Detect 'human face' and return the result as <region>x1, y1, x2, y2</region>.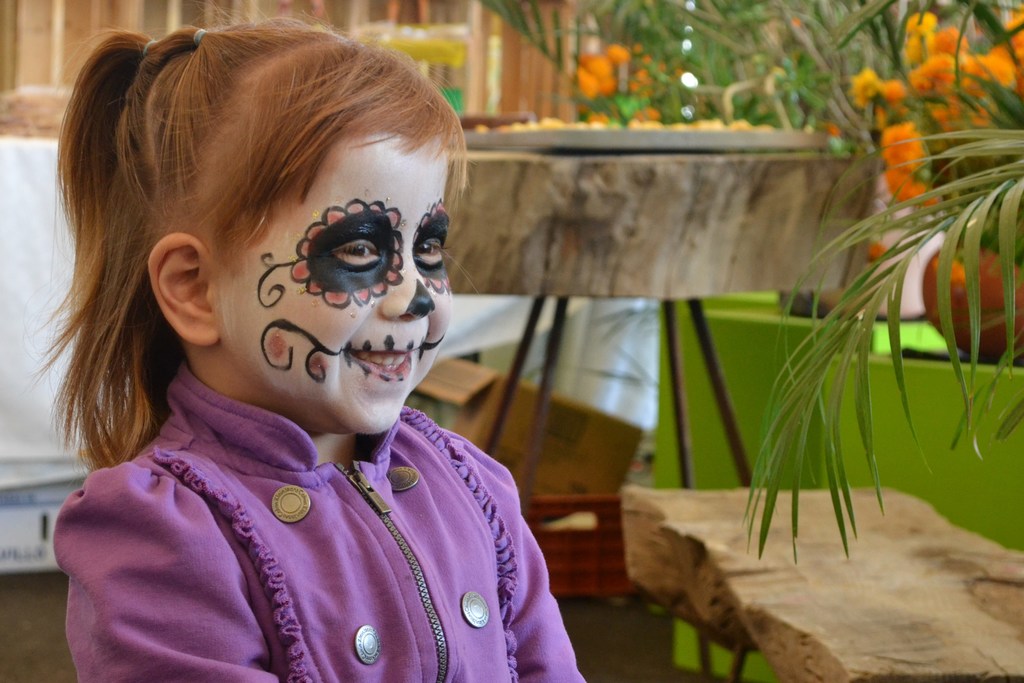
<region>209, 122, 456, 434</region>.
